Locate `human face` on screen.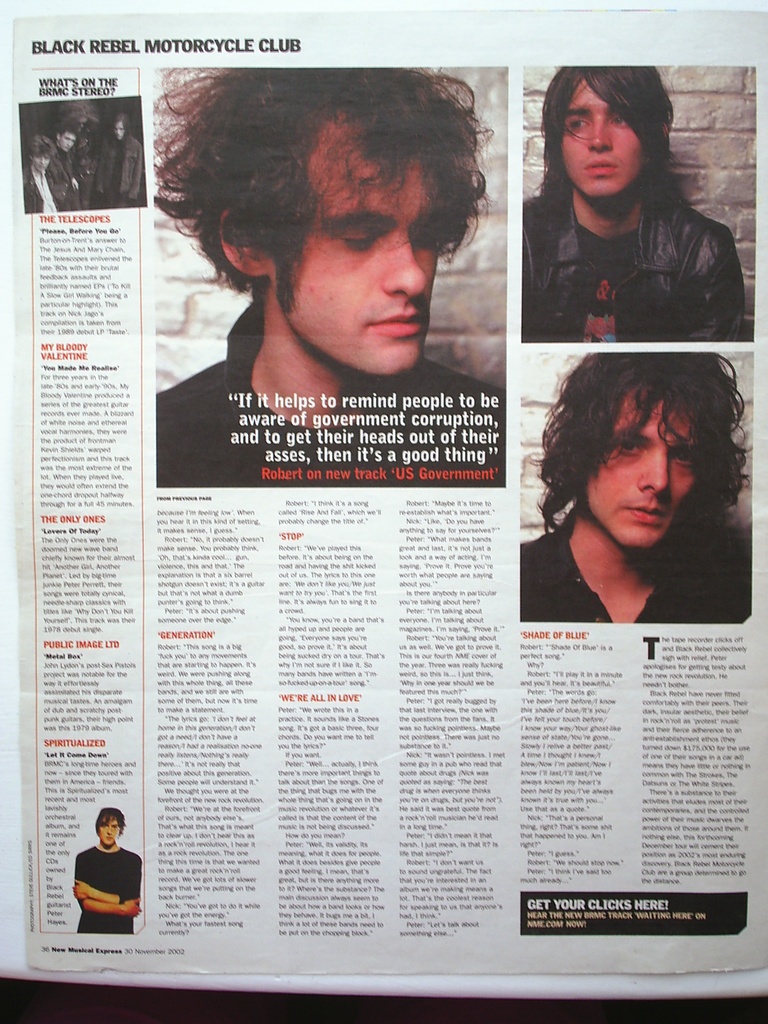
On screen at [left=72, top=115, right=88, bottom=131].
